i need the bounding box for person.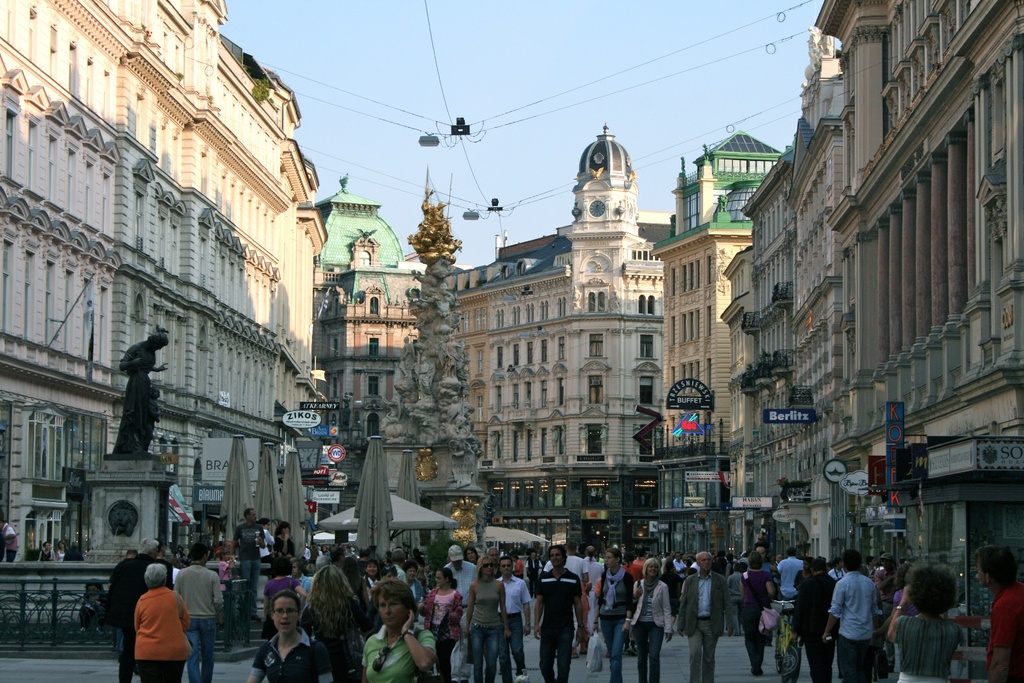
Here it is: box(739, 550, 778, 676).
